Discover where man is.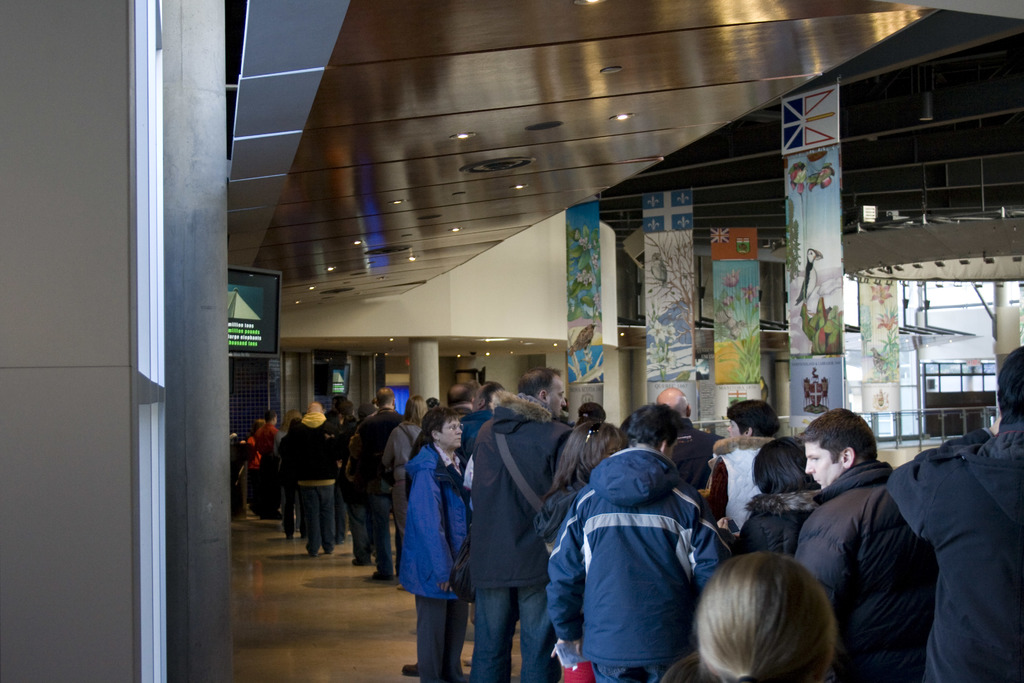
Discovered at rect(358, 383, 405, 579).
